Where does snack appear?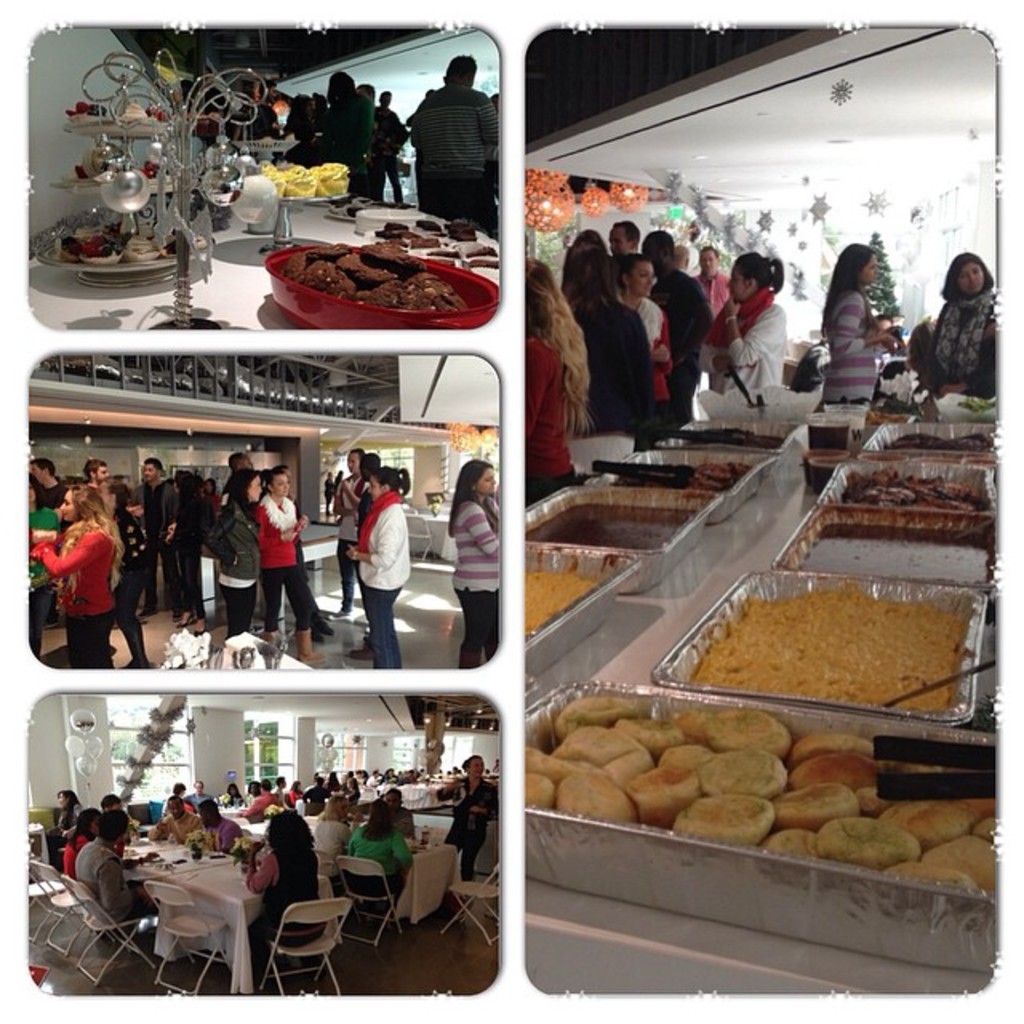
Appears at left=312, top=166, right=349, bottom=195.
